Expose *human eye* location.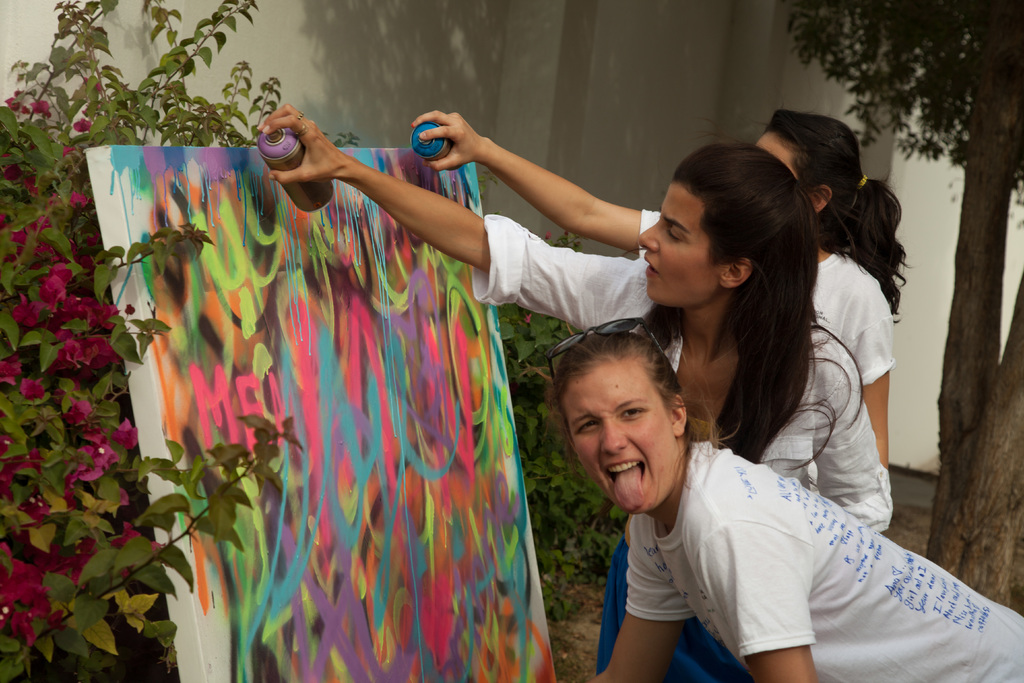
Exposed at x1=622 y1=400 x2=651 y2=422.
